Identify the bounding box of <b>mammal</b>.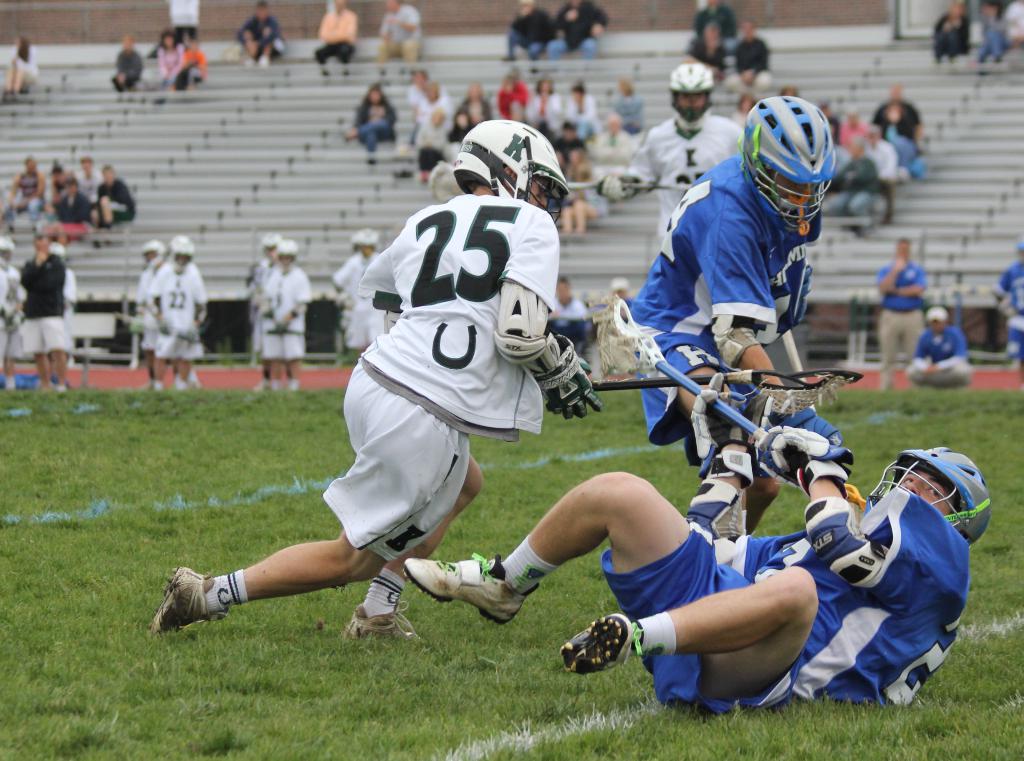
select_region(314, 1, 358, 77).
